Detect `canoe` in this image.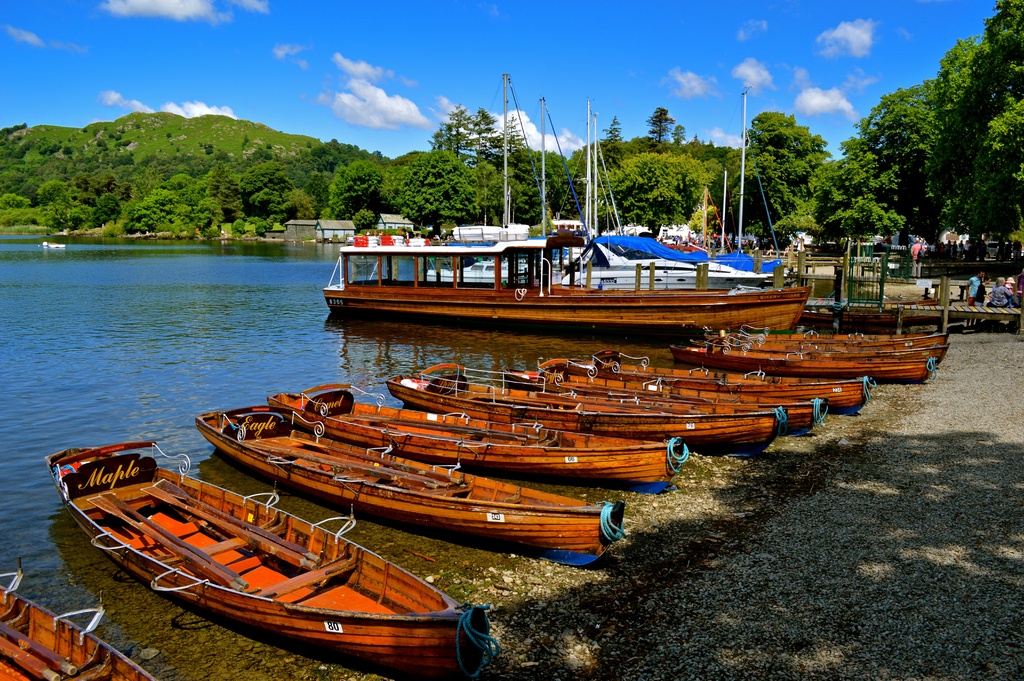
Detection: region(0, 582, 156, 680).
